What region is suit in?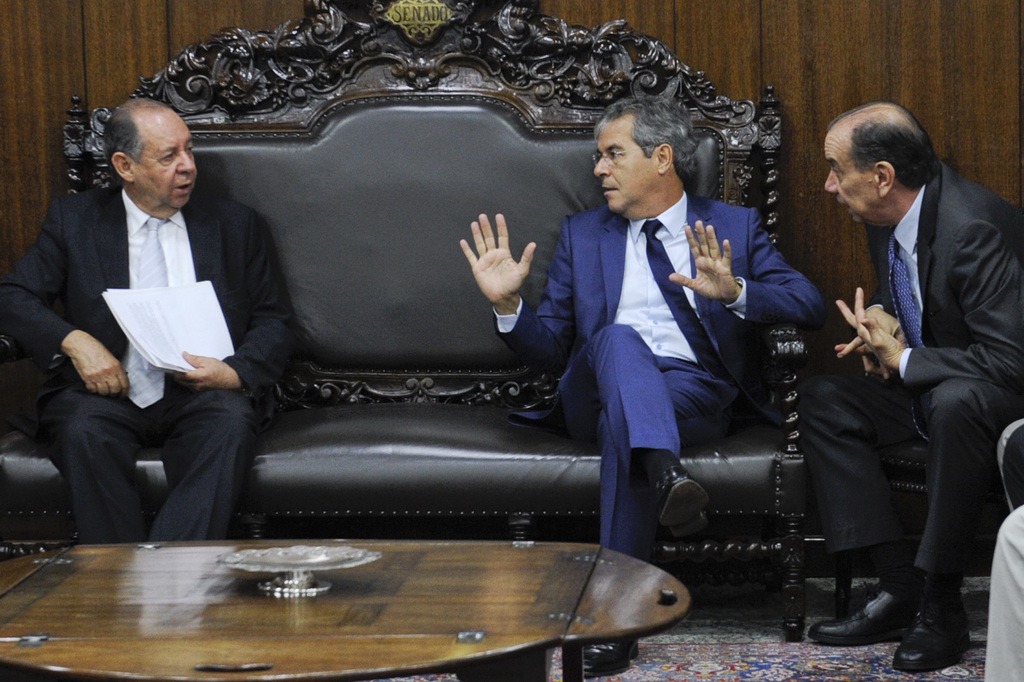
pyautogui.locateOnScreen(23, 91, 277, 560).
